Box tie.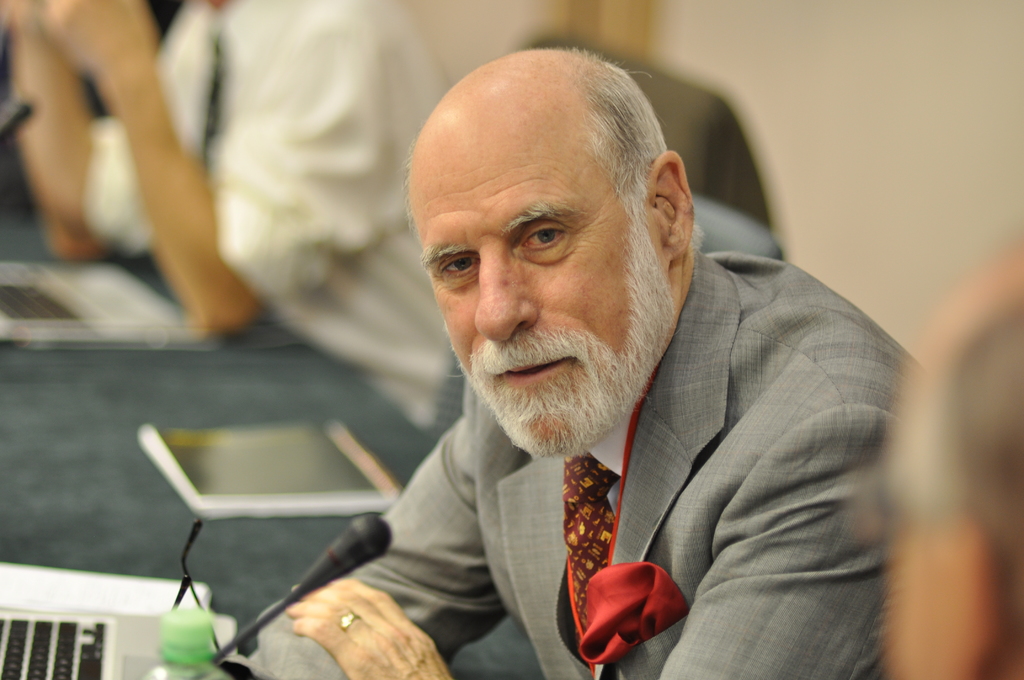
564,449,616,631.
